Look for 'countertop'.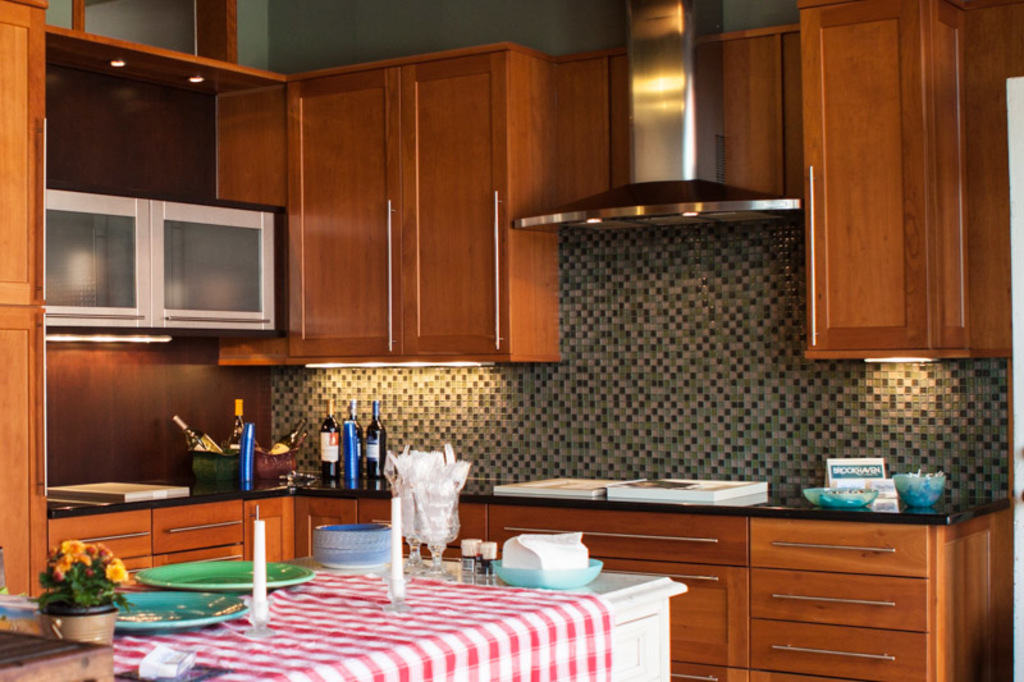
Found: bbox(282, 554, 691, 615).
